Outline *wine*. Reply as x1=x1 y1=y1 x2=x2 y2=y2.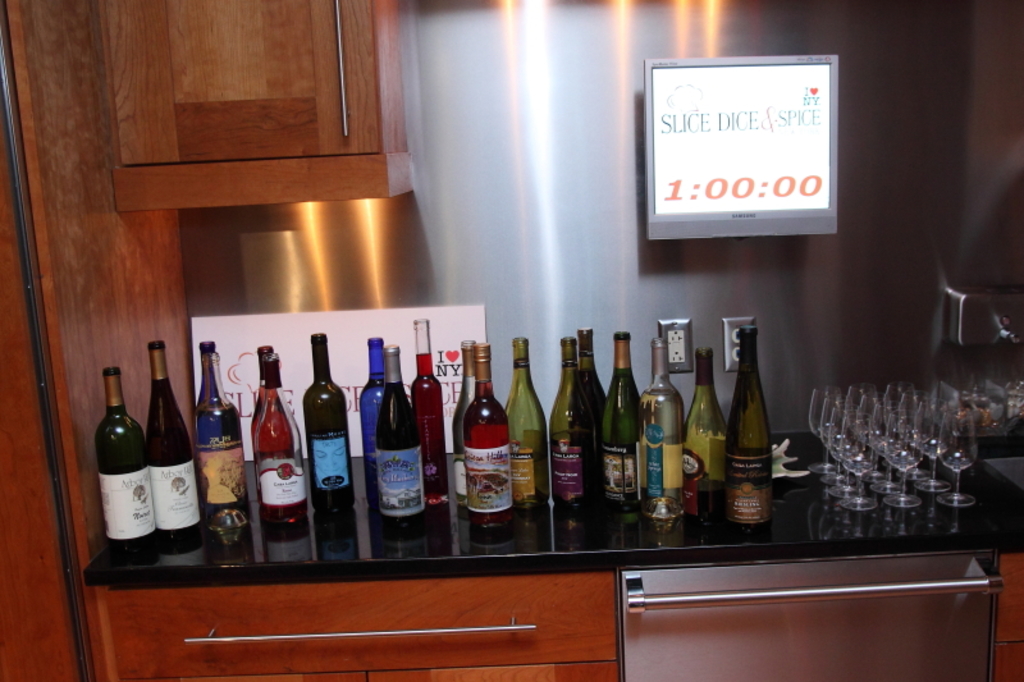
x1=718 y1=317 x2=780 y2=534.
